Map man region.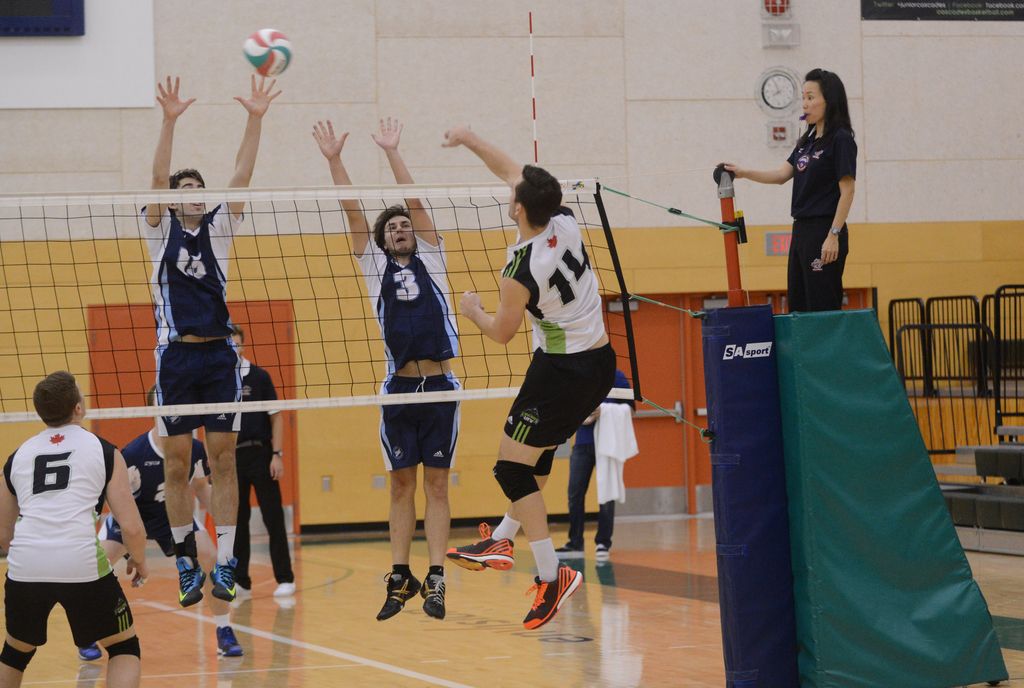
Mapped to [230,321,298,598].
